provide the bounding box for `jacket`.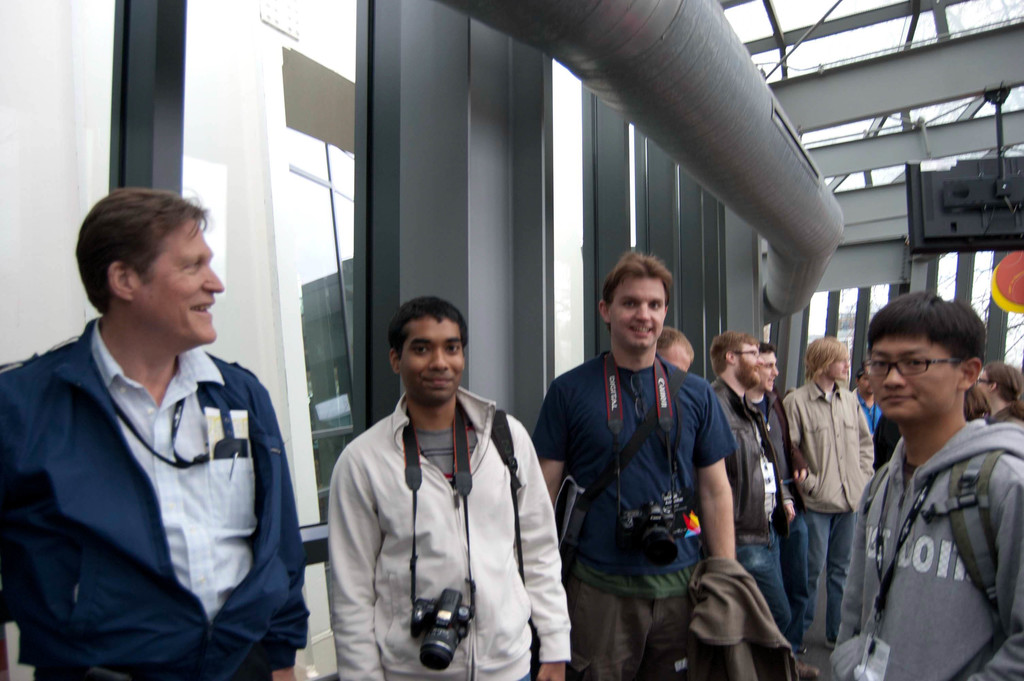
select_region(680, 553, 803, 680).
